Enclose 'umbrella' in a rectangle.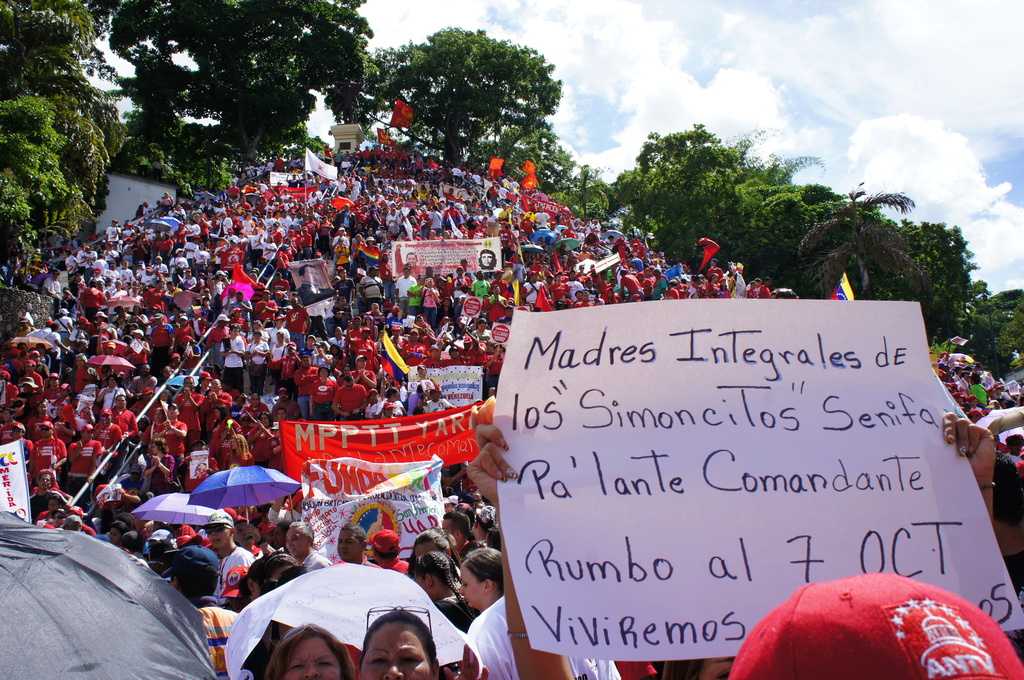
Rect(132, 491, 216, 532).
